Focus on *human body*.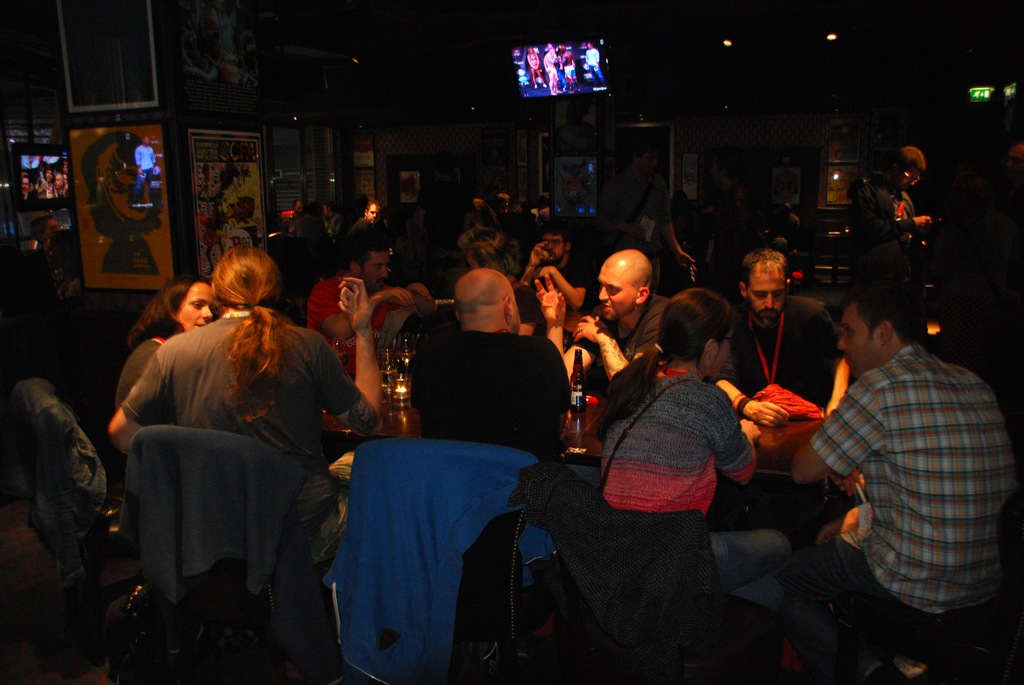
Focused at region(517, 242, 595, 308).
